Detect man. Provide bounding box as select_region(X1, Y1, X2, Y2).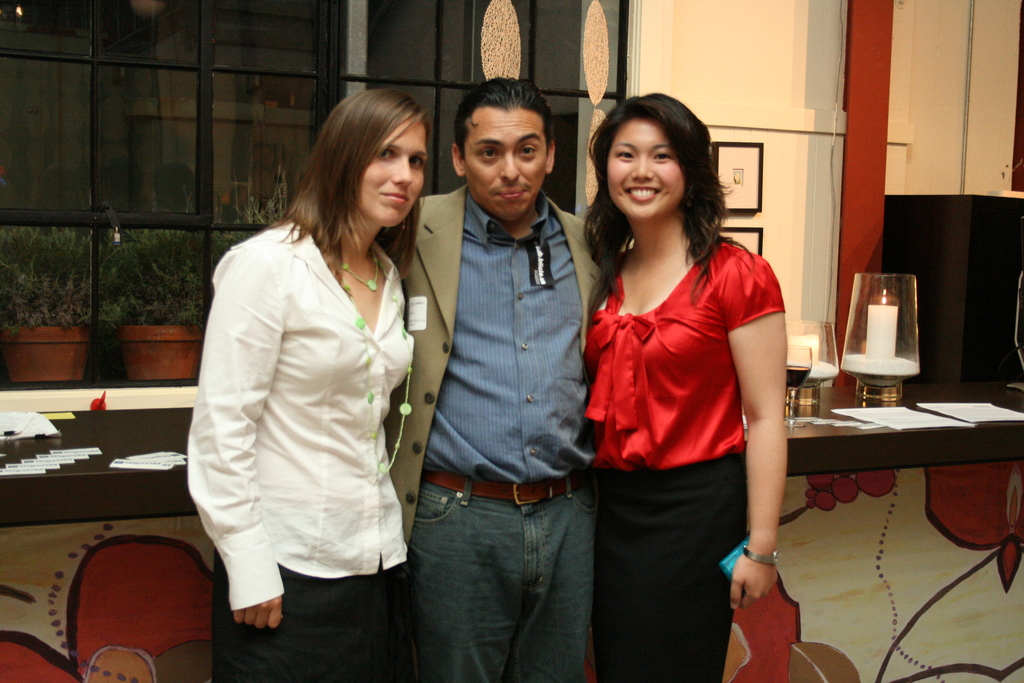
select_region(381, 96, 621, 669).
